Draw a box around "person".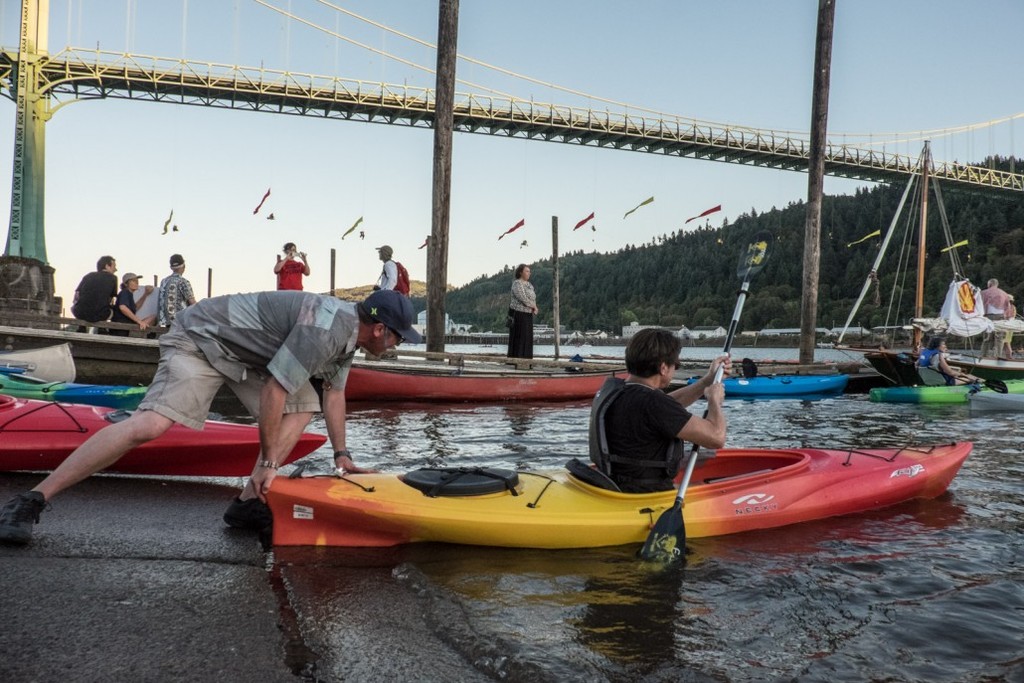
detection(110, 270, 155, 338).
